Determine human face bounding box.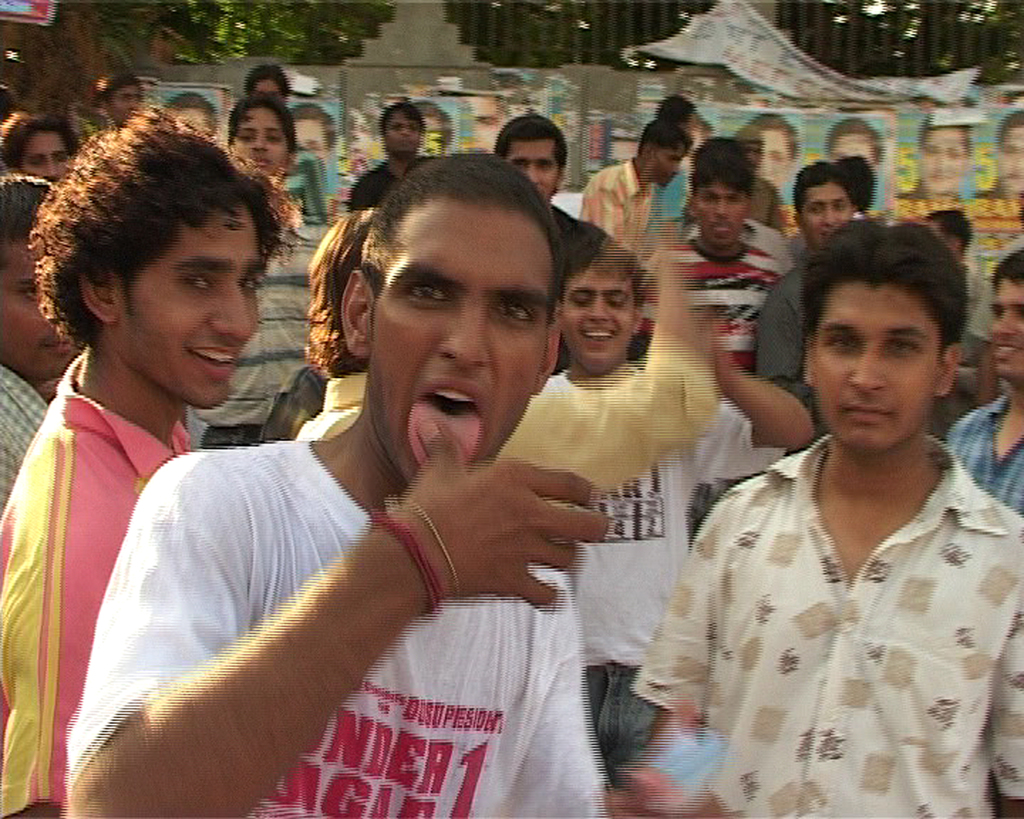
Determined: rect(107, 81, 140, 132).
